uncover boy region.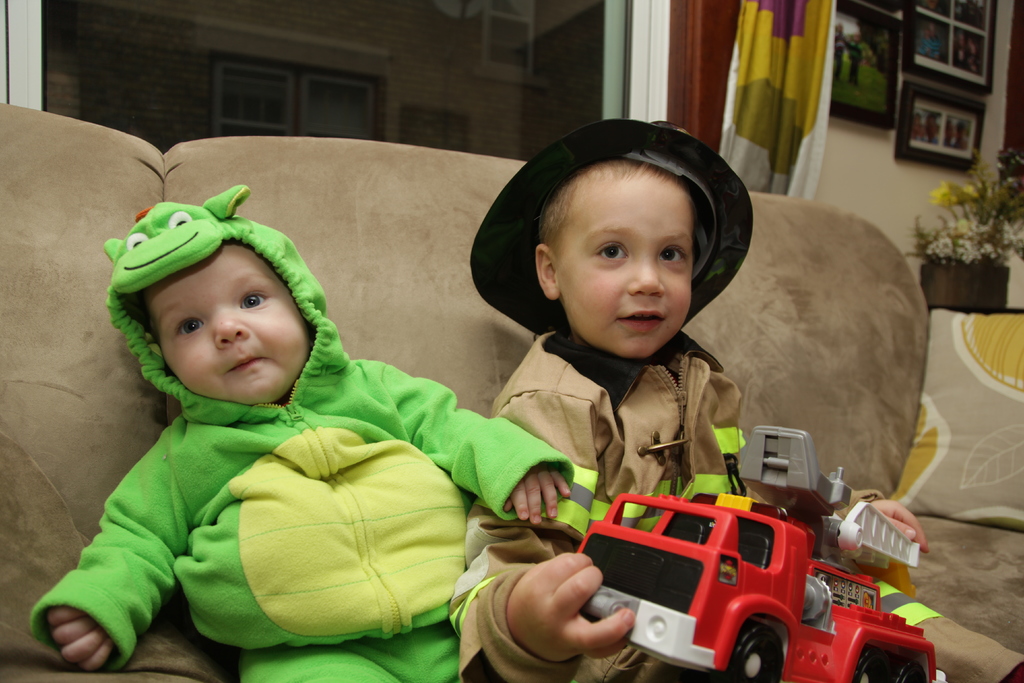
Uncovered: region(75, 161, 547, 661).
